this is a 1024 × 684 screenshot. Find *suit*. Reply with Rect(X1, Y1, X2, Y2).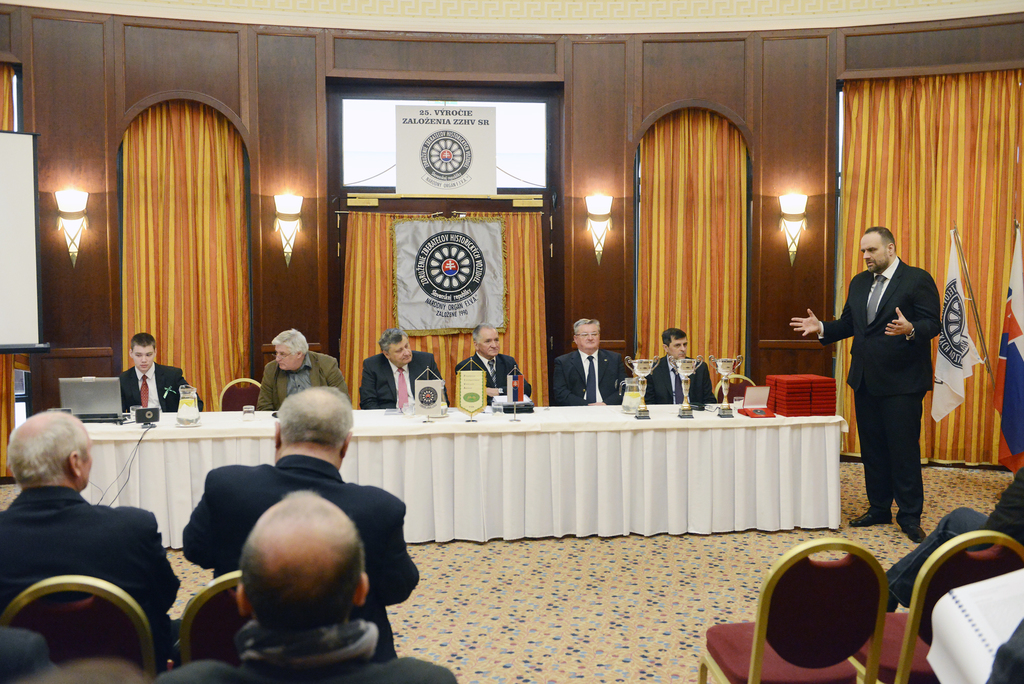
Rect(451, 348, 531, 409).
